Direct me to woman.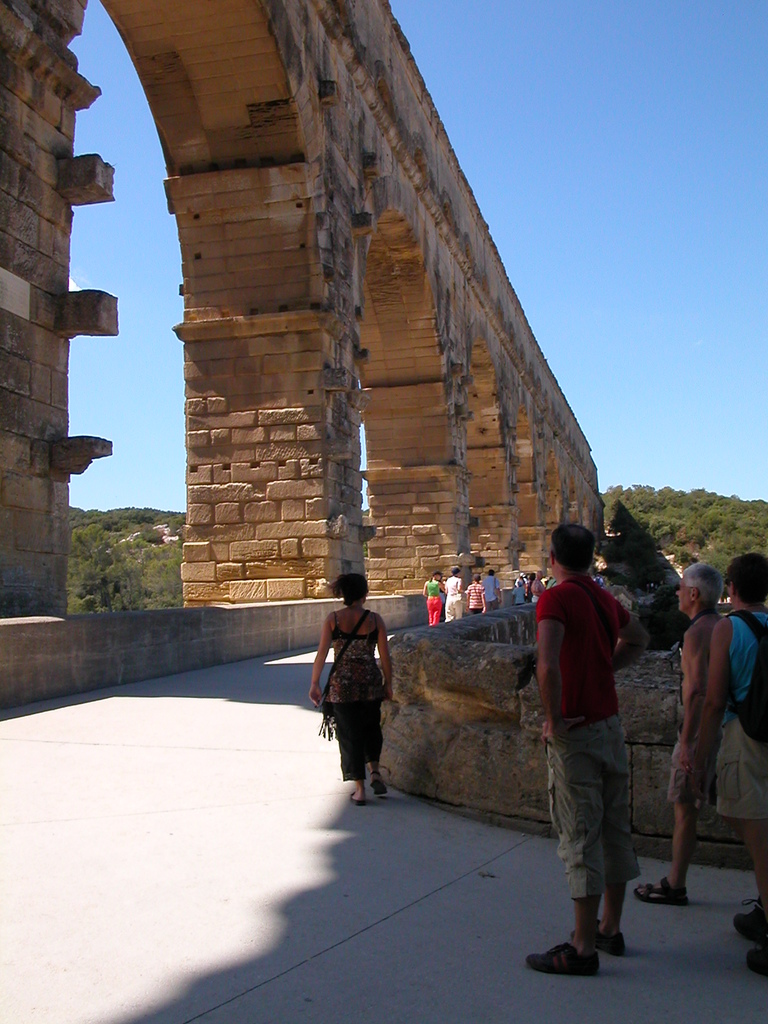
Direction: <bbox>317, 573, 406, 812</bbox>.
